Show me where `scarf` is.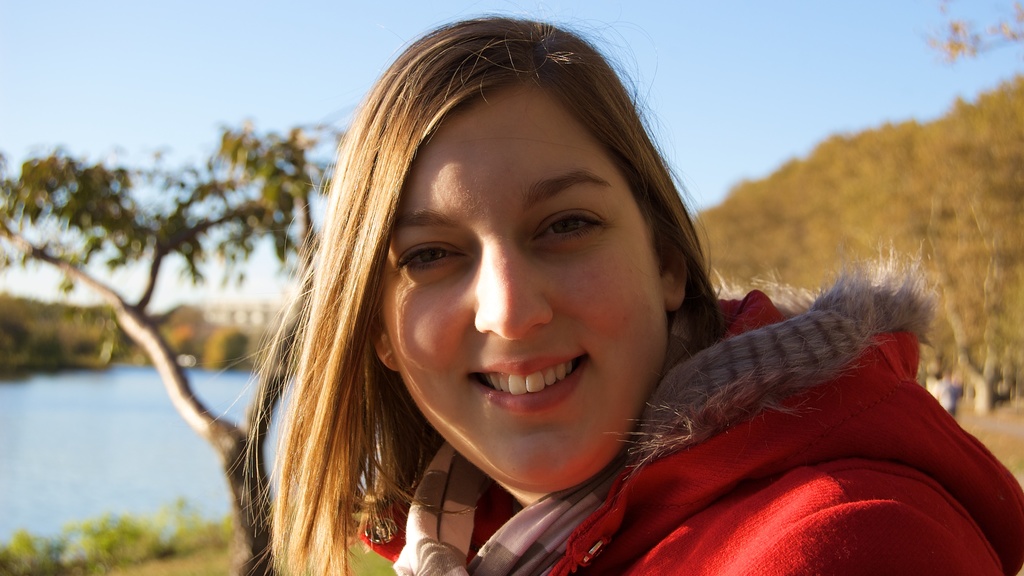
`scarf` is at pyautogui.locateOnScreen(390, 439, 630, 575).
